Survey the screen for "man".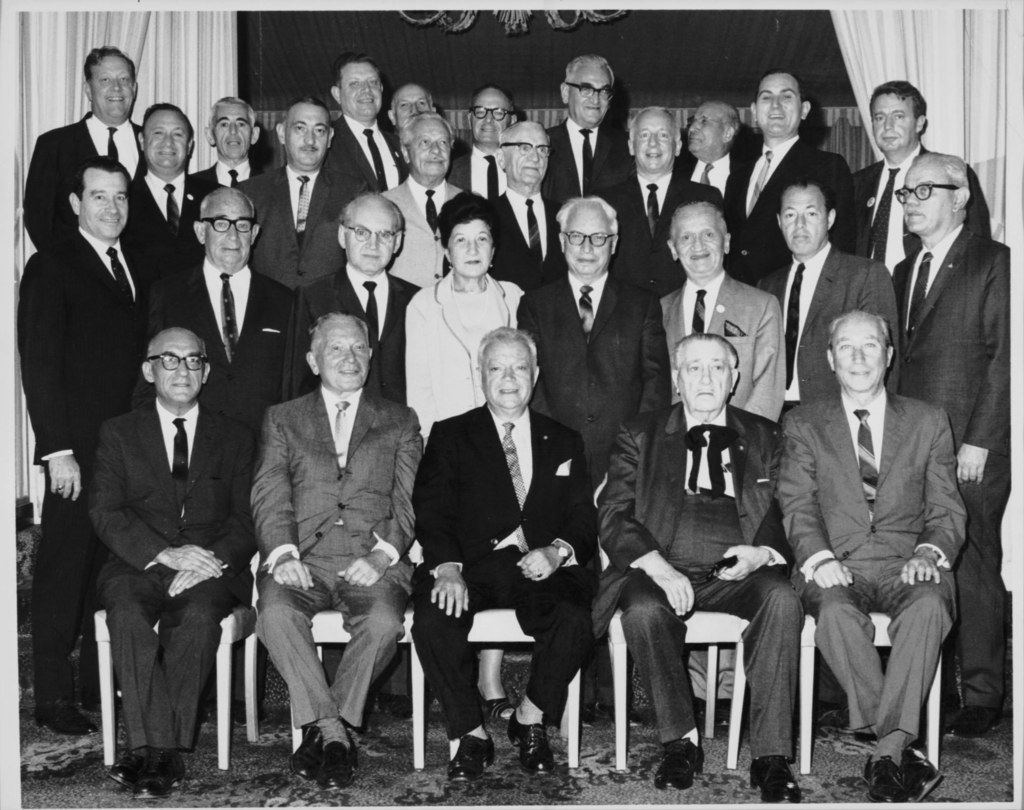
Survey found: region(16, 155, 175, 731).
